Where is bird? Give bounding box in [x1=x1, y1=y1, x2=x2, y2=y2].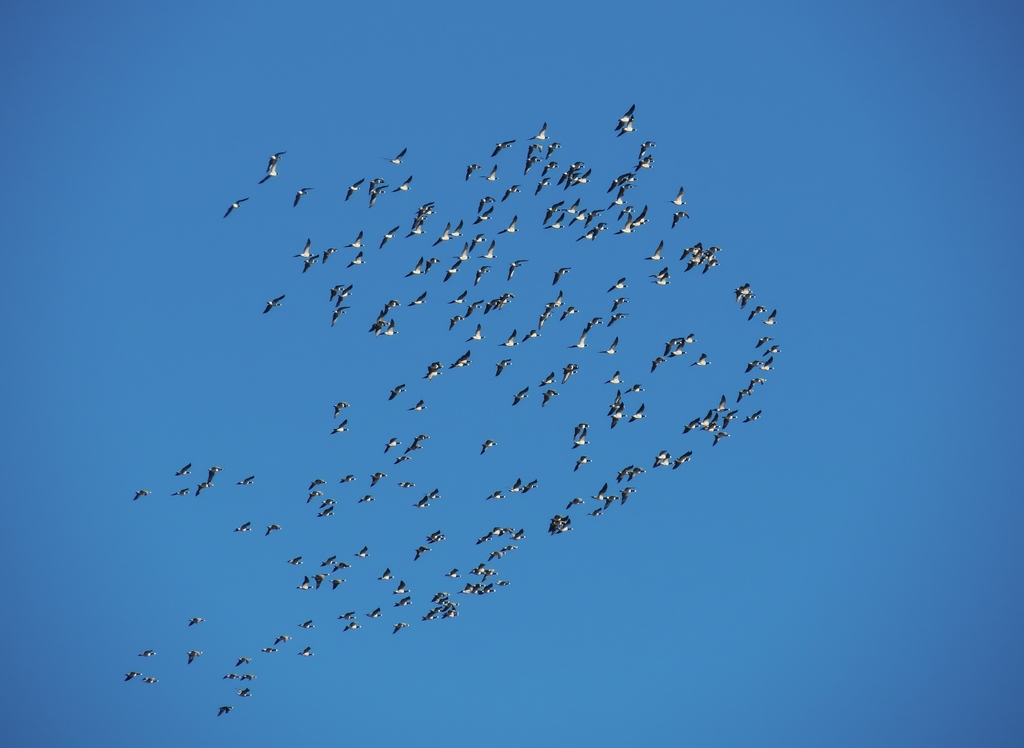
[x1=262, y1=521, x2=283, y2=537].
